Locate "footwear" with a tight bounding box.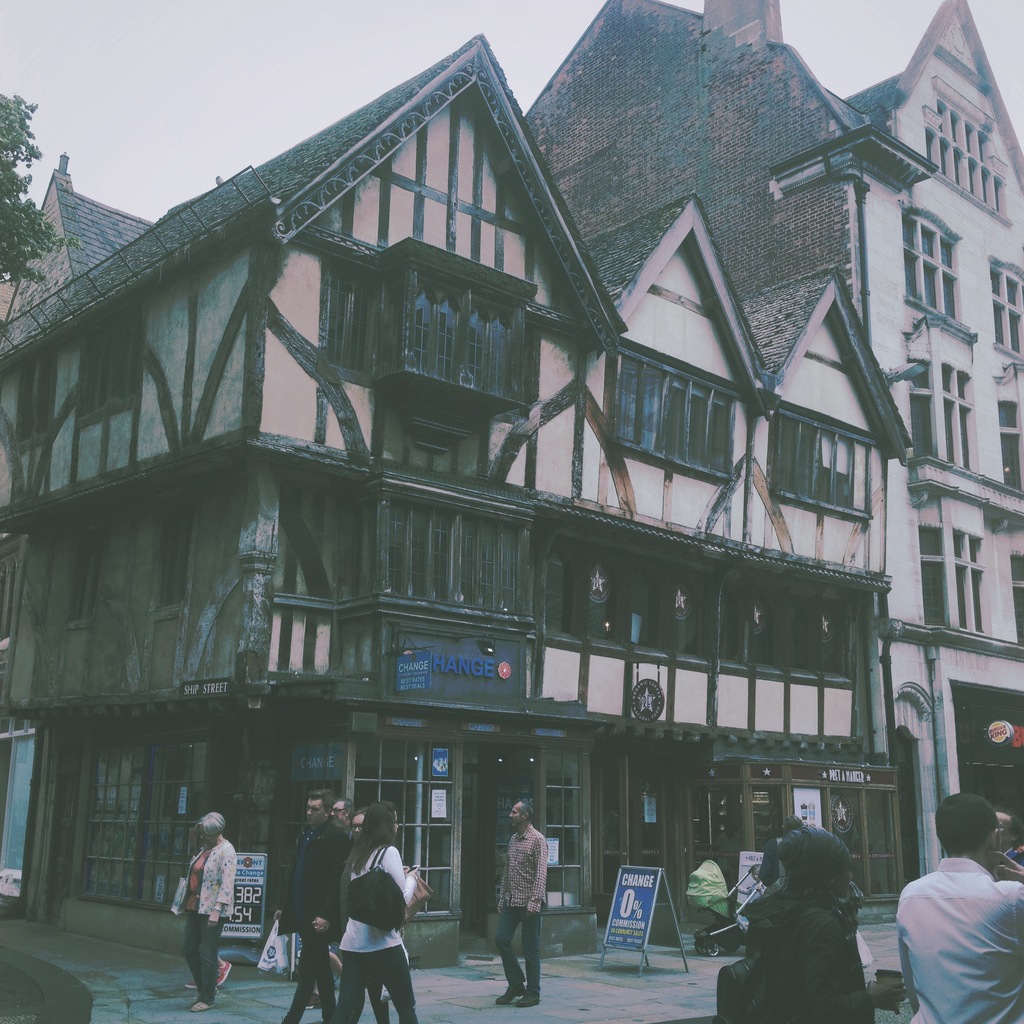
496,984,527,1004.
